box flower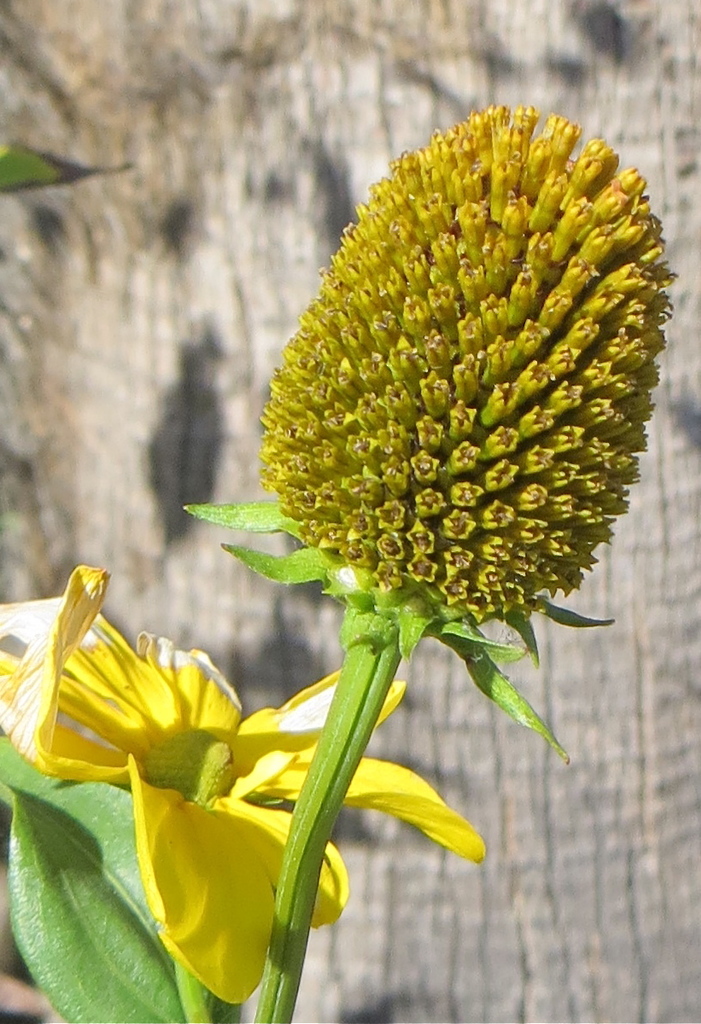
[left=256, top=99, right=678, bottom=614]
